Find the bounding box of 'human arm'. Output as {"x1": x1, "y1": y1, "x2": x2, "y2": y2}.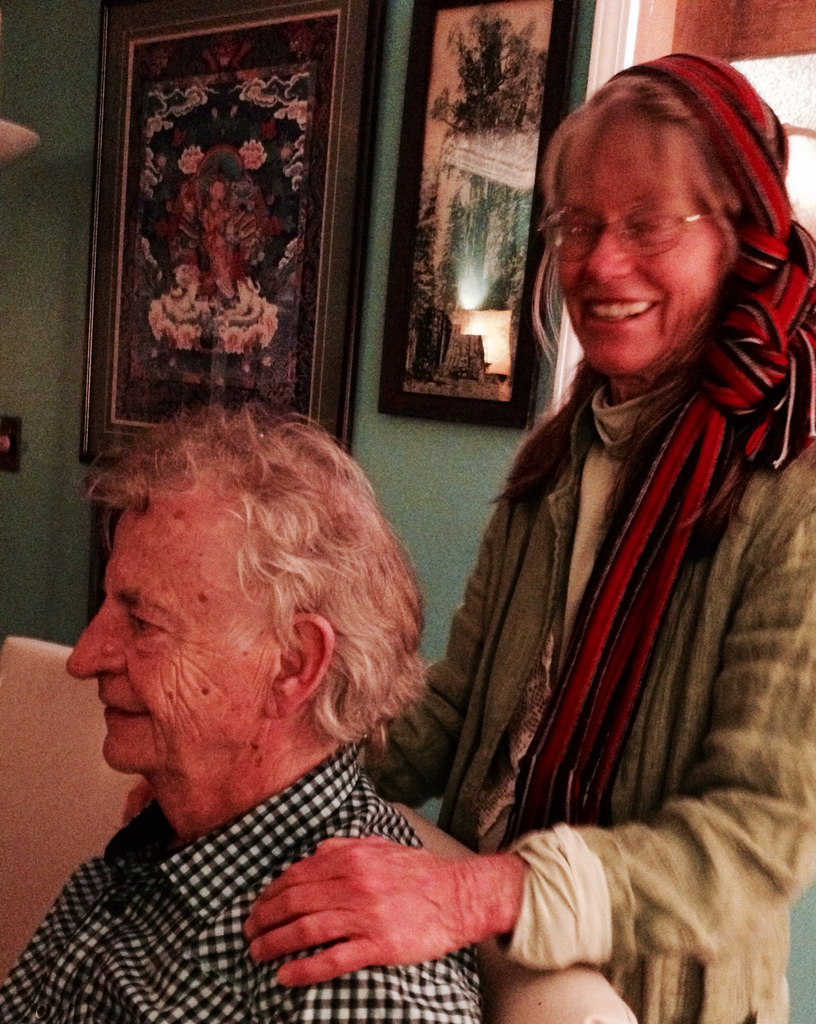
{"x1": 120, "y1": 429, "x2": 559, "y2": 831}.
